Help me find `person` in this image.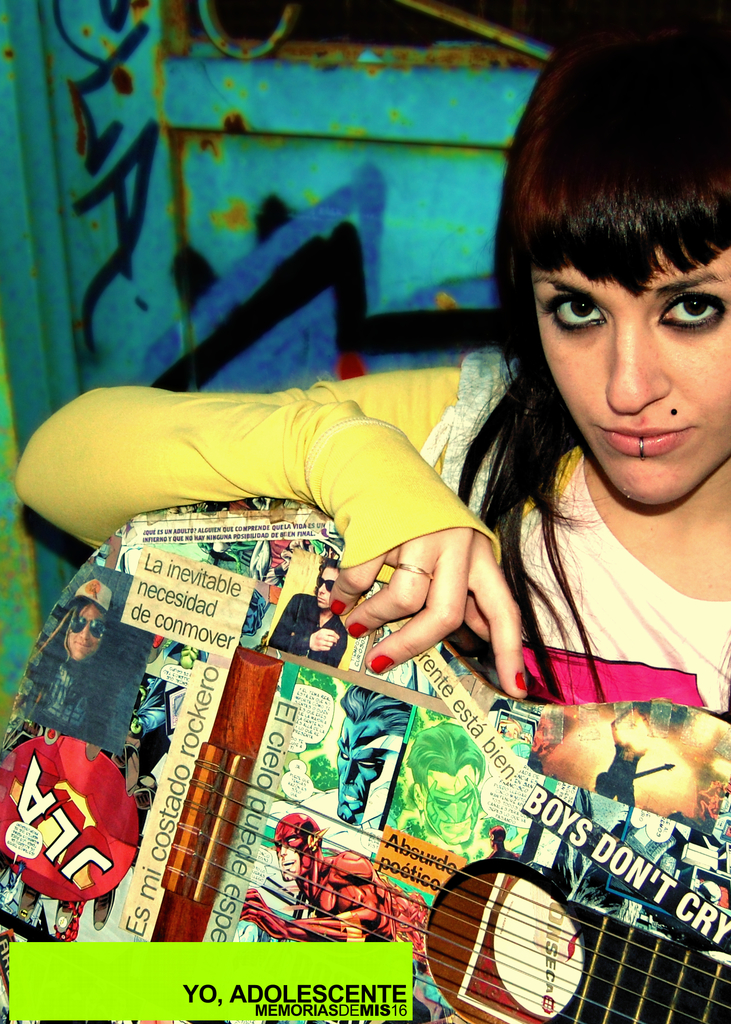
Found it: l=13, t=19, r=730, b=717.
